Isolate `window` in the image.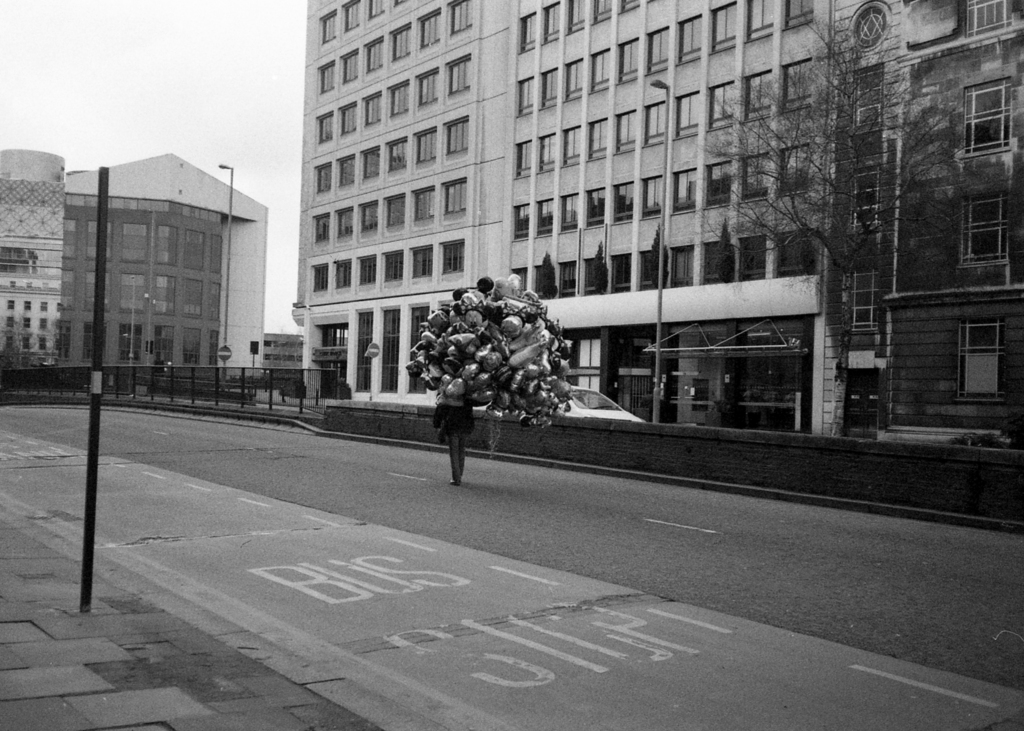
Isolated region: [left=442, top=177, right=465, bottom=214].
